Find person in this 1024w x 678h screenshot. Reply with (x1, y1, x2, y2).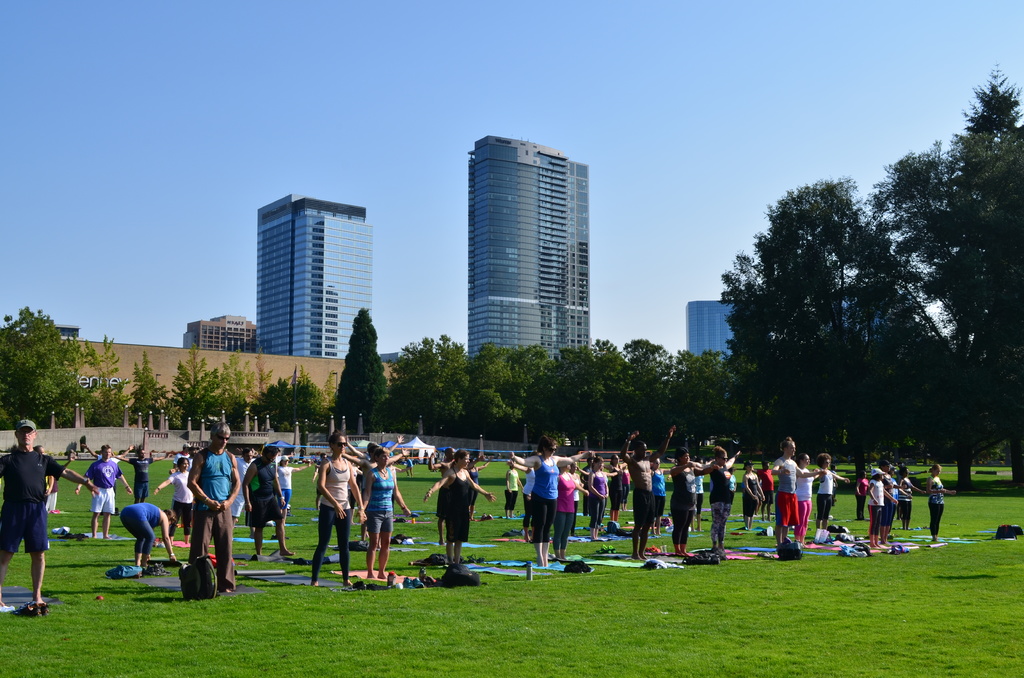
(358, 436, 413, 585).
